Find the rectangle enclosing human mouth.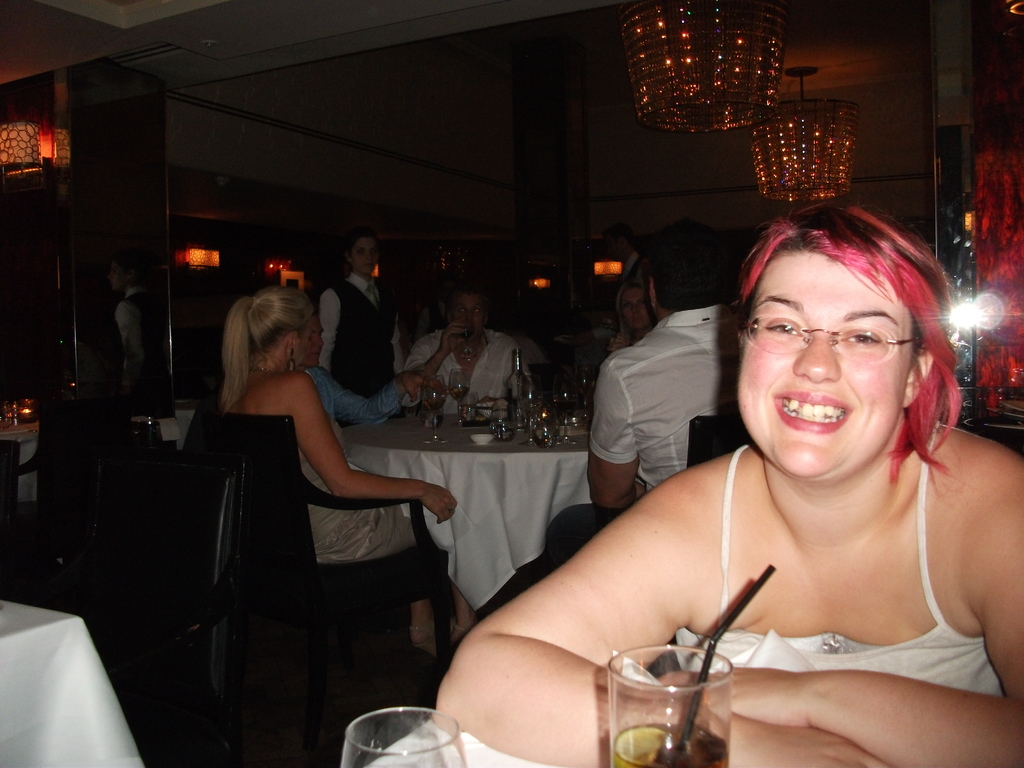
box(310, 350, 320, 360).
